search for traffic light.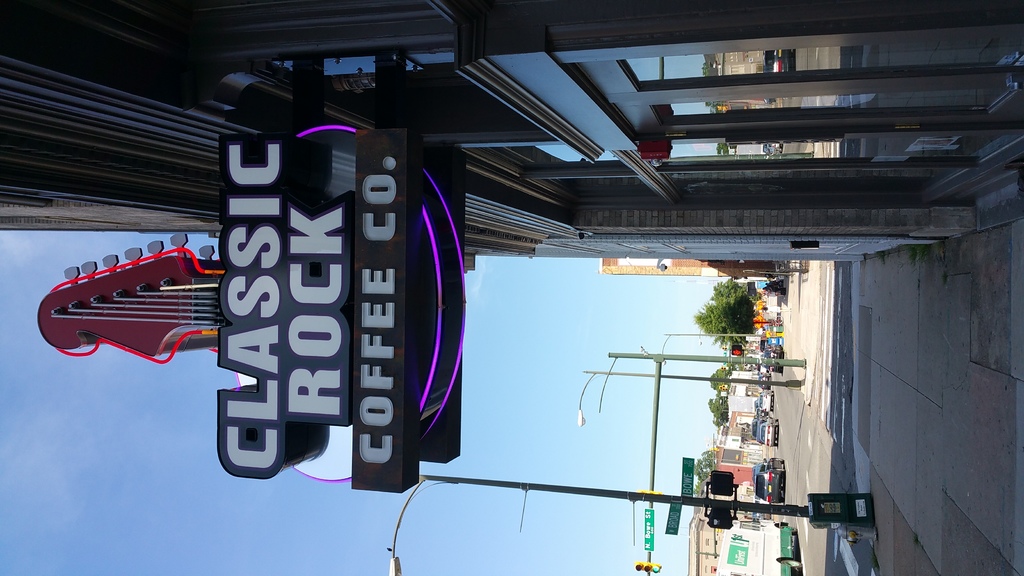
Found at BBox(719, 383, 728, 391).
